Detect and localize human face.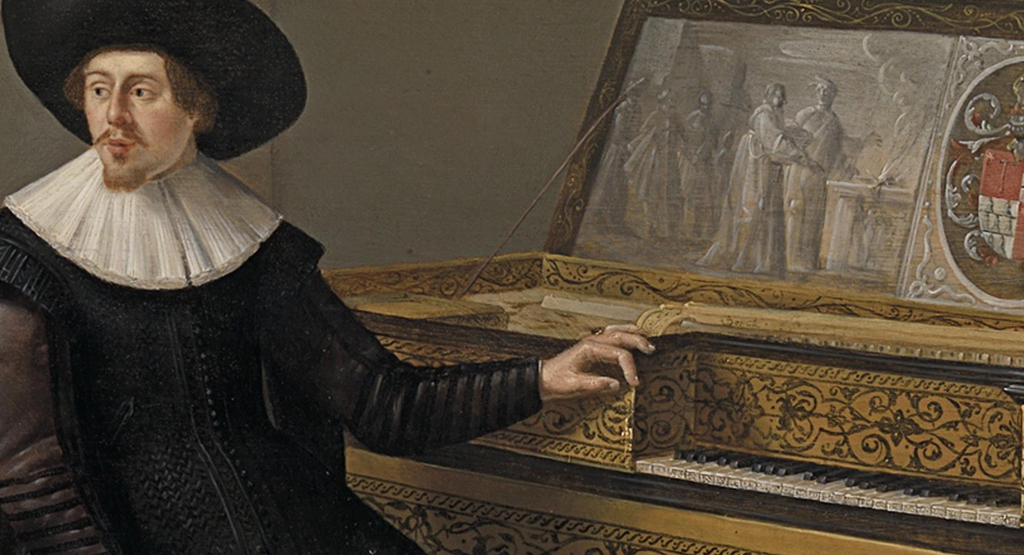
Localized at 81:51:196:189.
